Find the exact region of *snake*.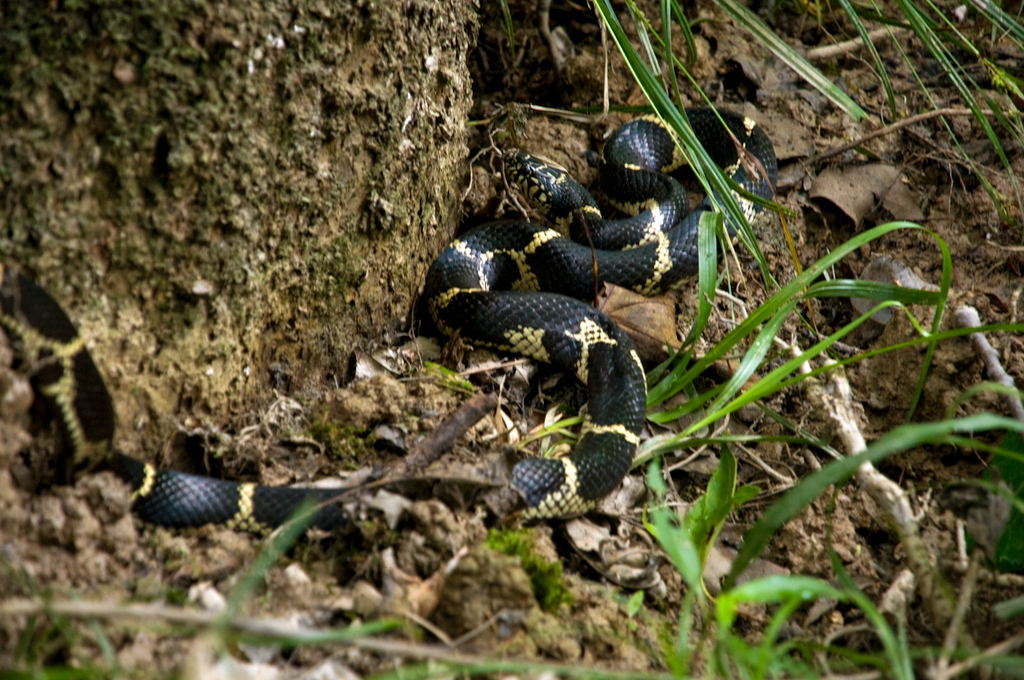
Exact region: bbox(0, 104, 782, 542).
